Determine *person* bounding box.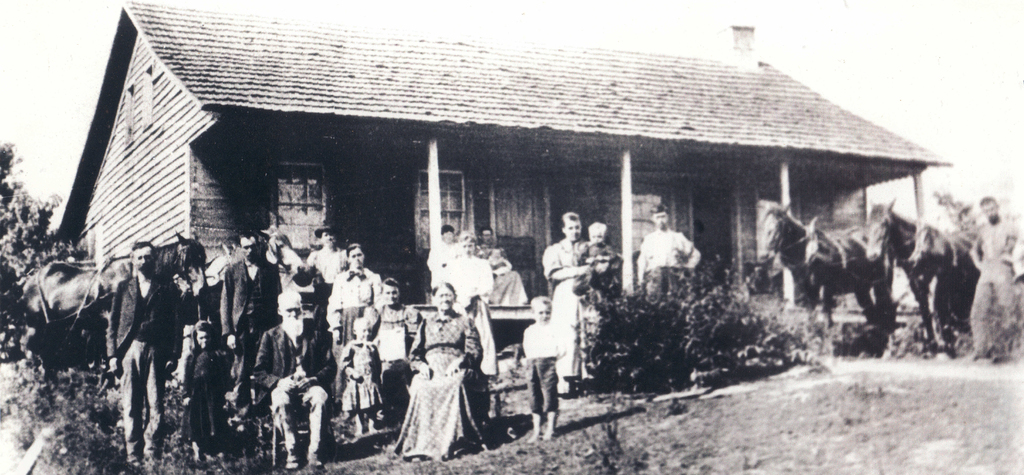
Determined: <bbox>107, 244, 171, 470</bbox>.
